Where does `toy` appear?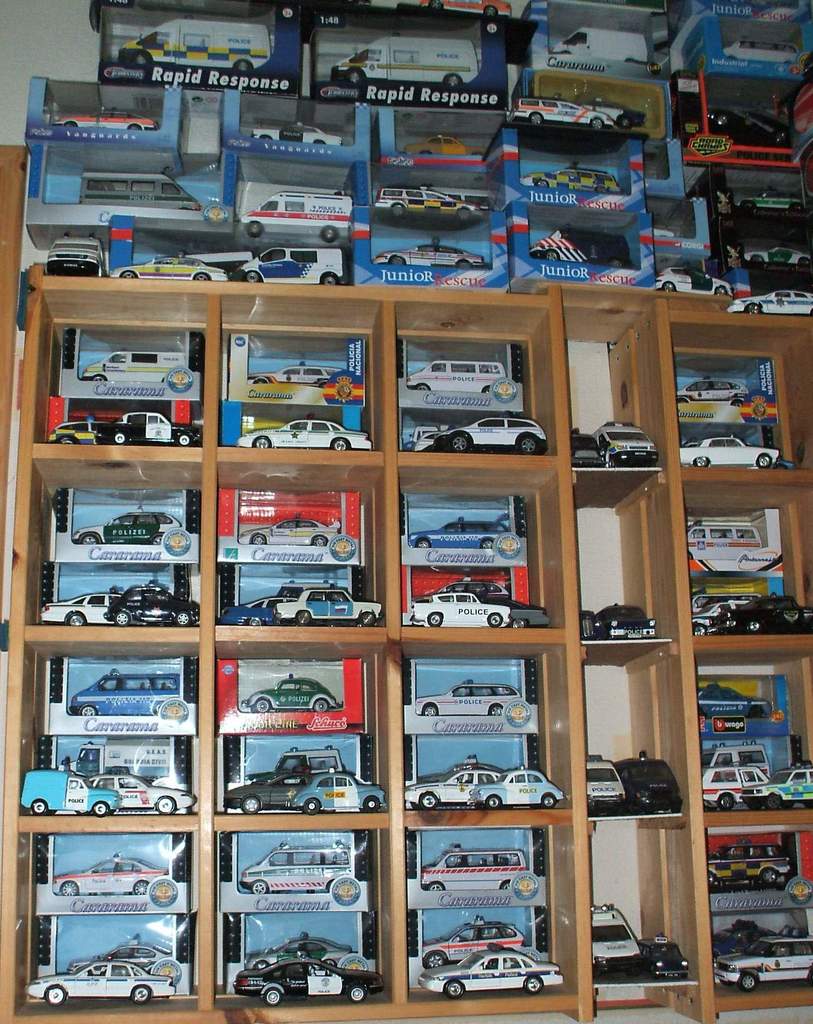
Appears at (x1=233, y1=954, x2=383, y2=1008).
